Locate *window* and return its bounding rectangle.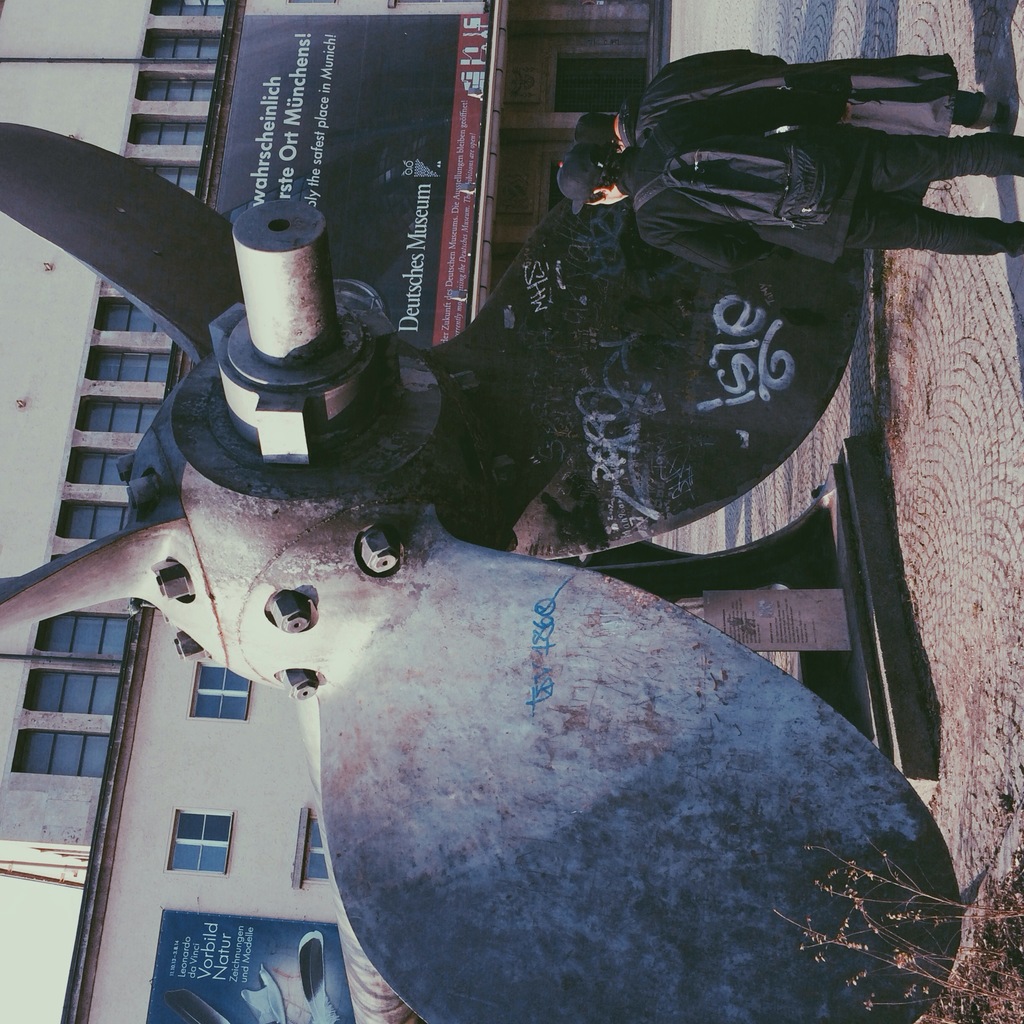
4,673,117,711.
